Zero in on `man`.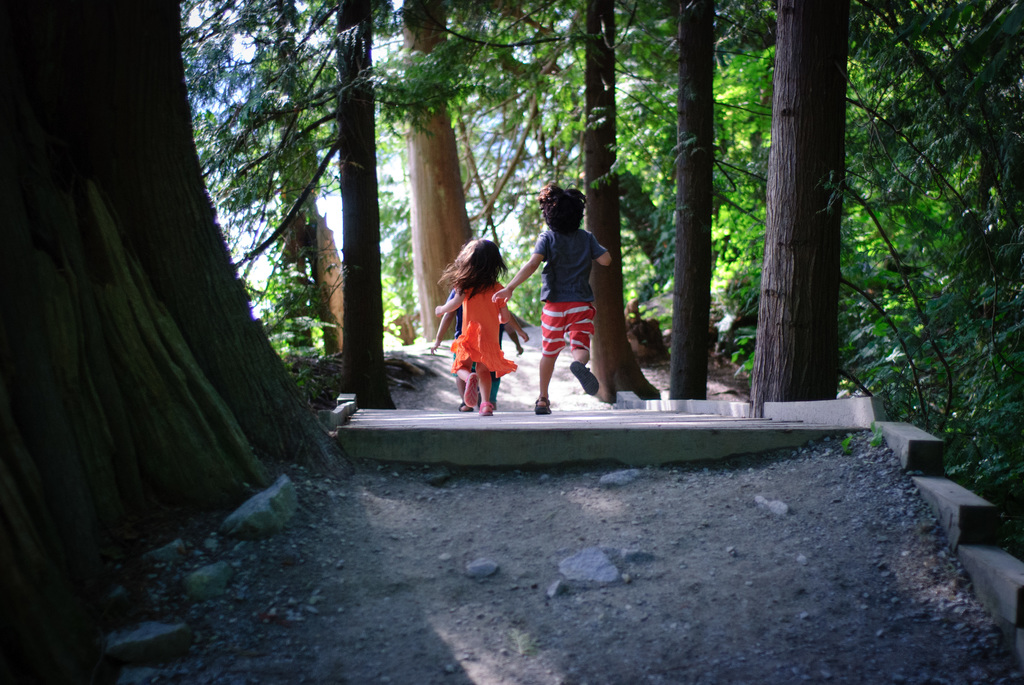
Zeroed in: left=520, top=183, right=643, bottom=393.
